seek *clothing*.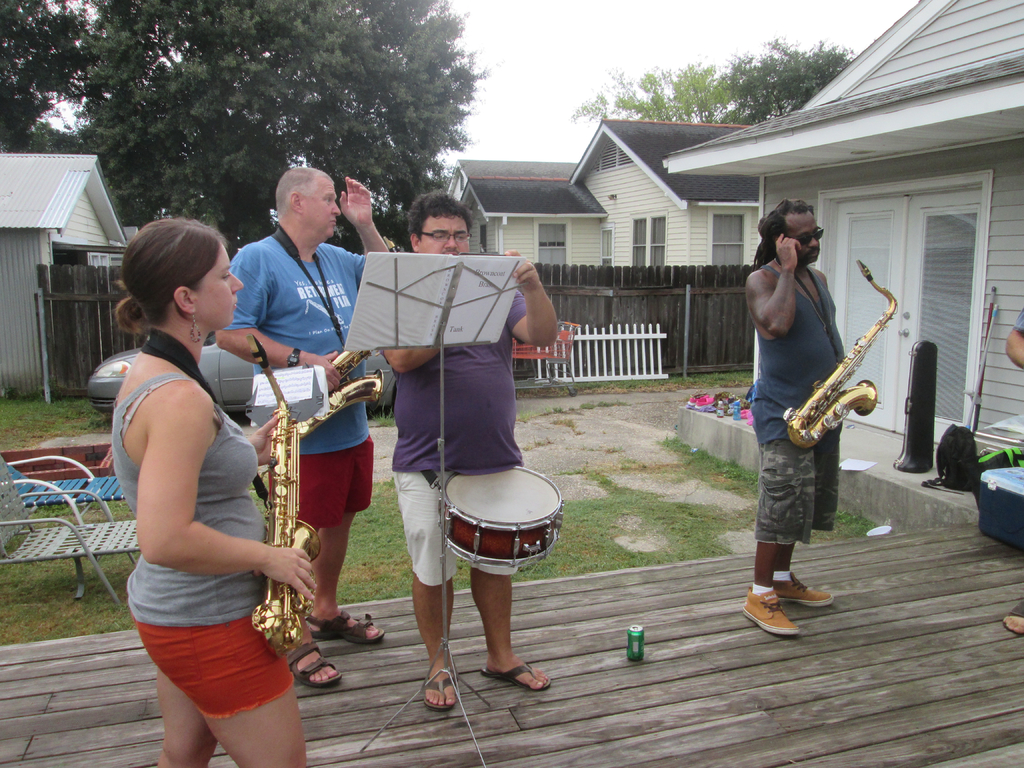
locate(111, 301, 284, 705).
